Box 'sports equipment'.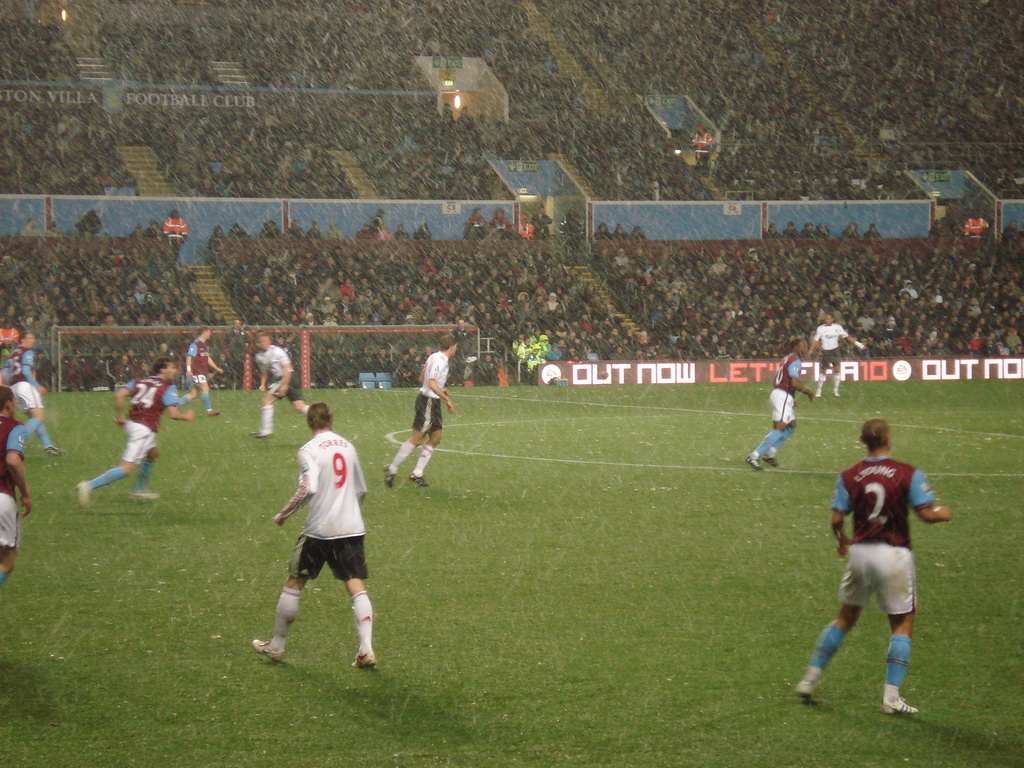
[left=408, top=476, right=427, bottom=486].
